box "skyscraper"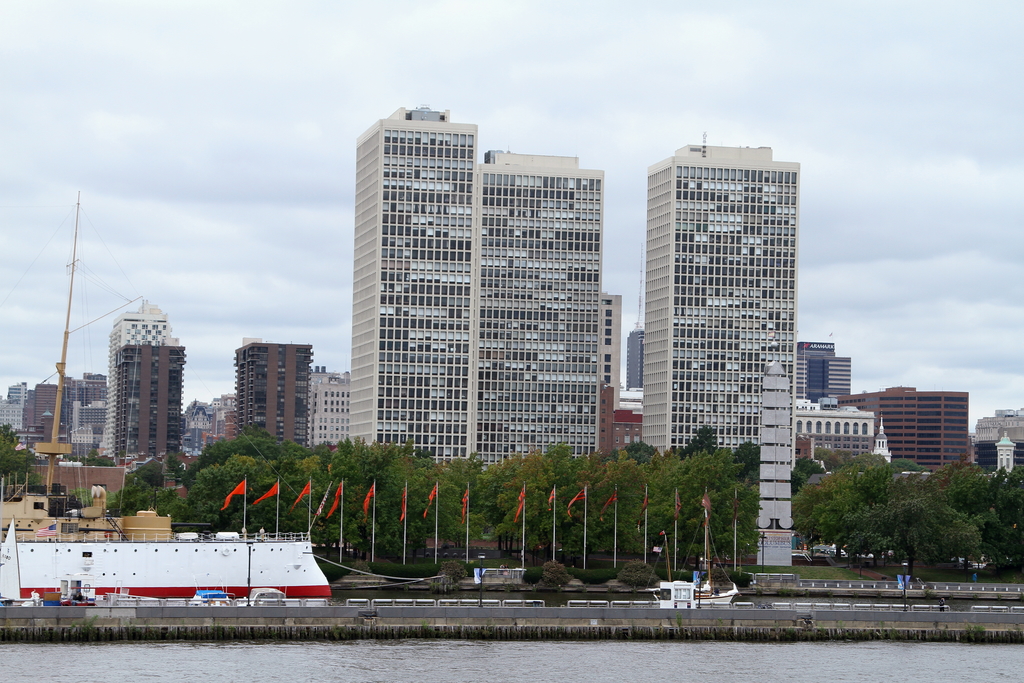
region(347, 104, 605, 457)
